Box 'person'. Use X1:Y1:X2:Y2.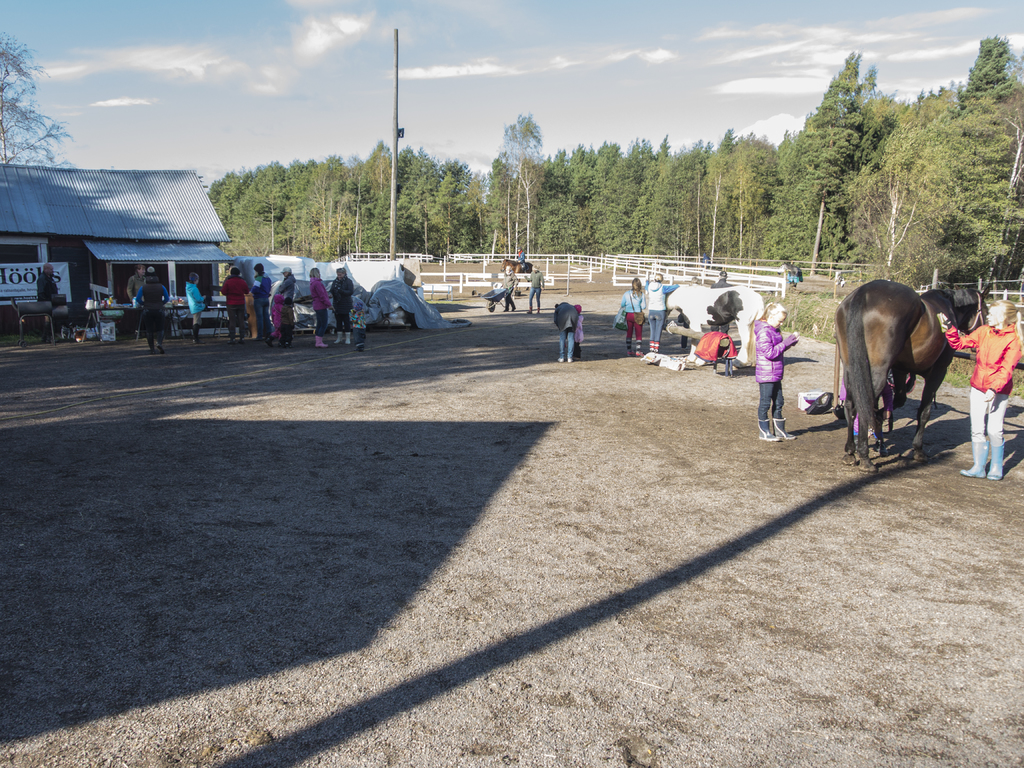
310:264:333:347.
